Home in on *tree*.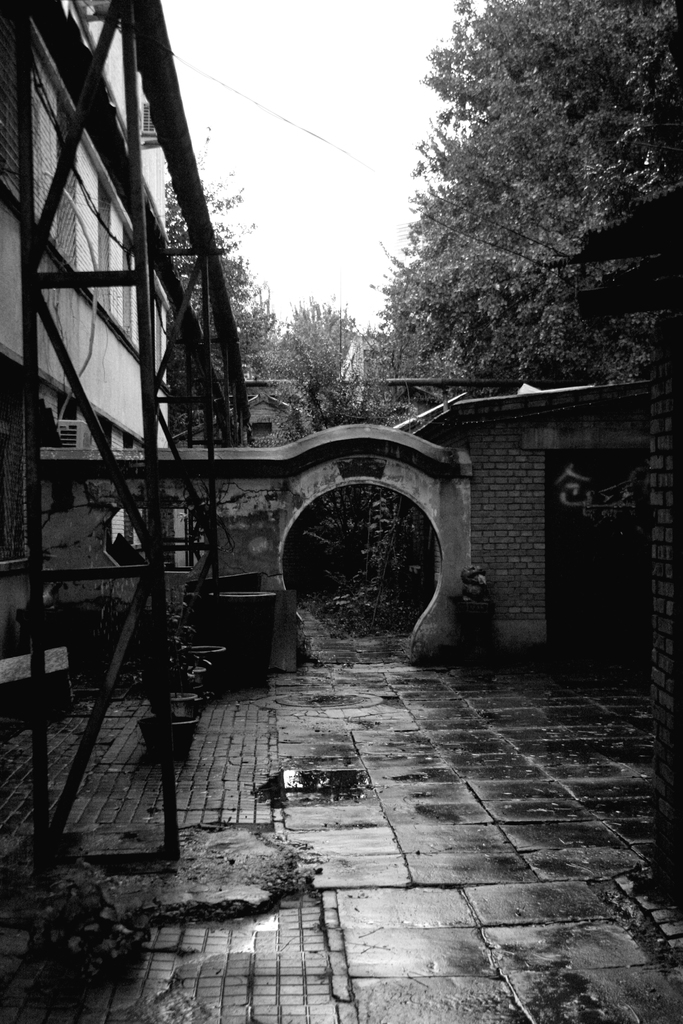
Homed in at x1=368 y1=24 x2=655 y2=396.
